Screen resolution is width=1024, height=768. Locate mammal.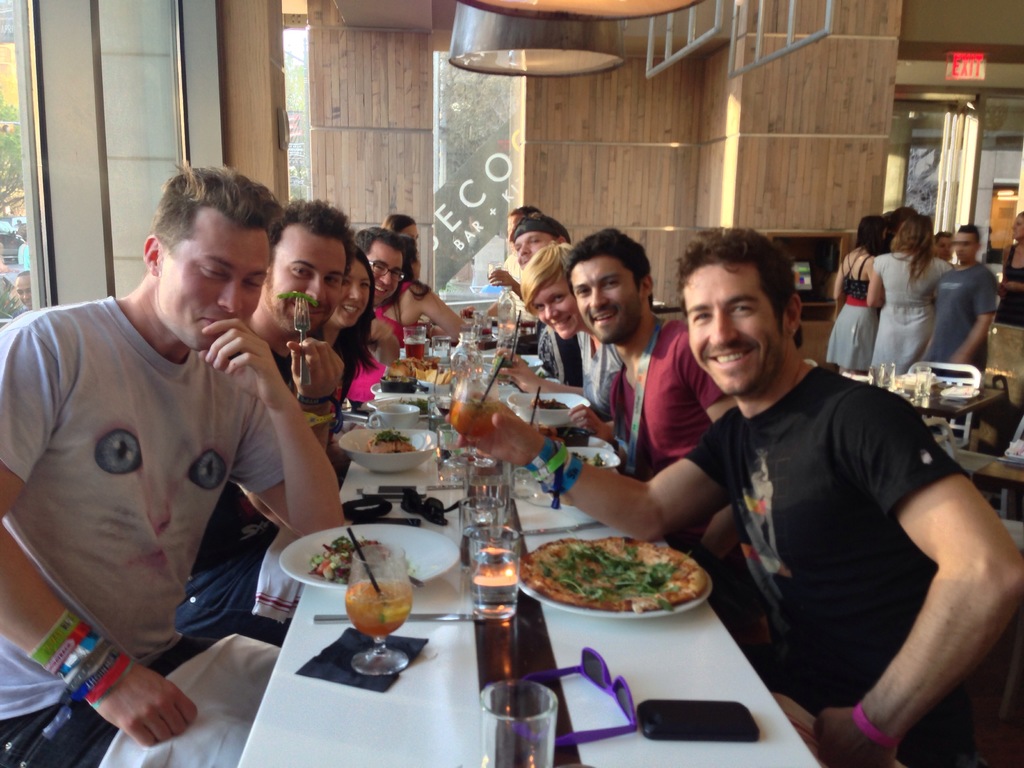
box=[382, 235, 470, 342].
